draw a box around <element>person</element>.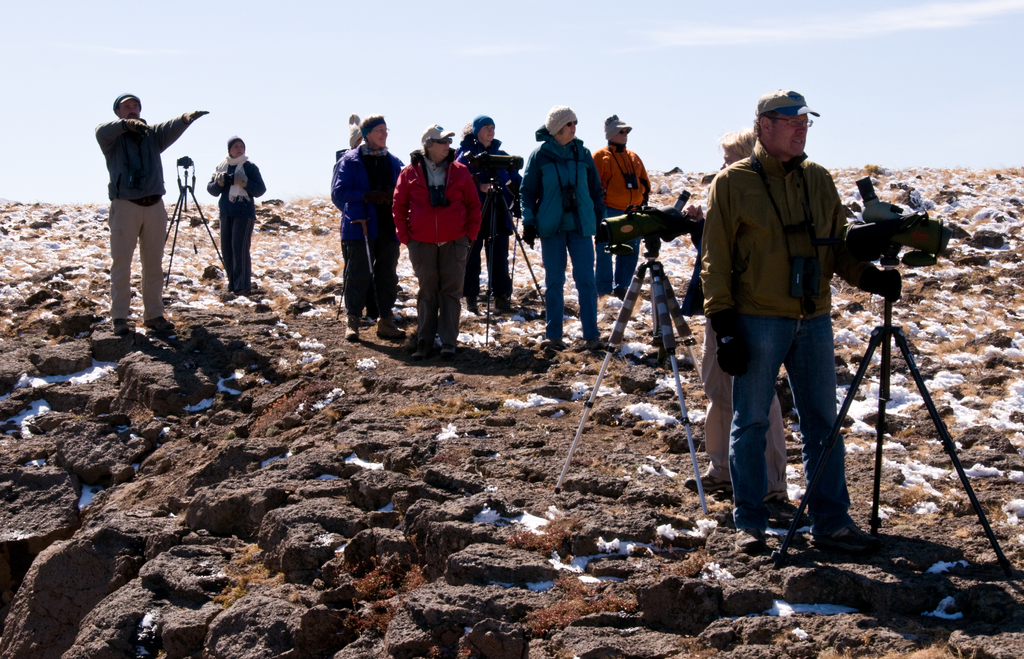
bbox(336, 112, 367, 158).
